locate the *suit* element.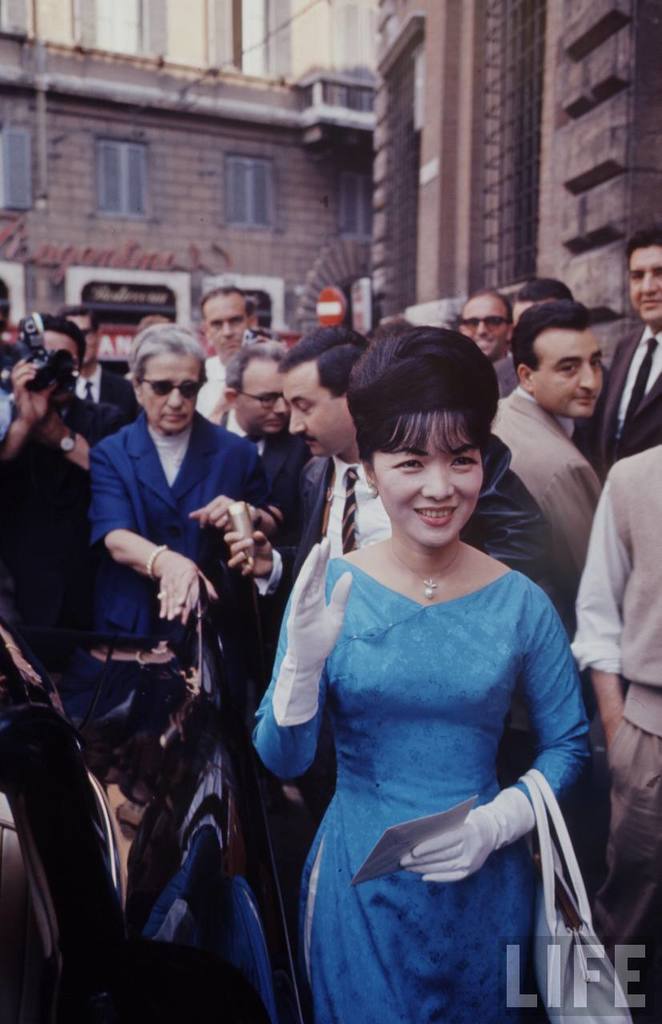
Element bbox: (573, 324, 661, 488).
